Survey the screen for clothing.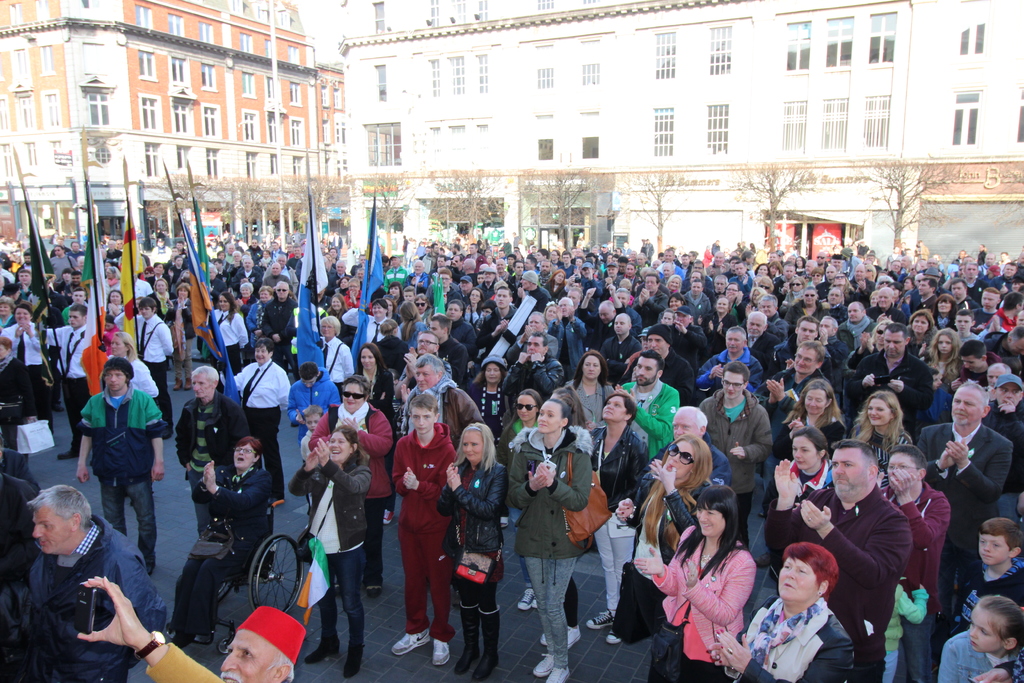
Survey found: <box>386,265,420,290</box>.
